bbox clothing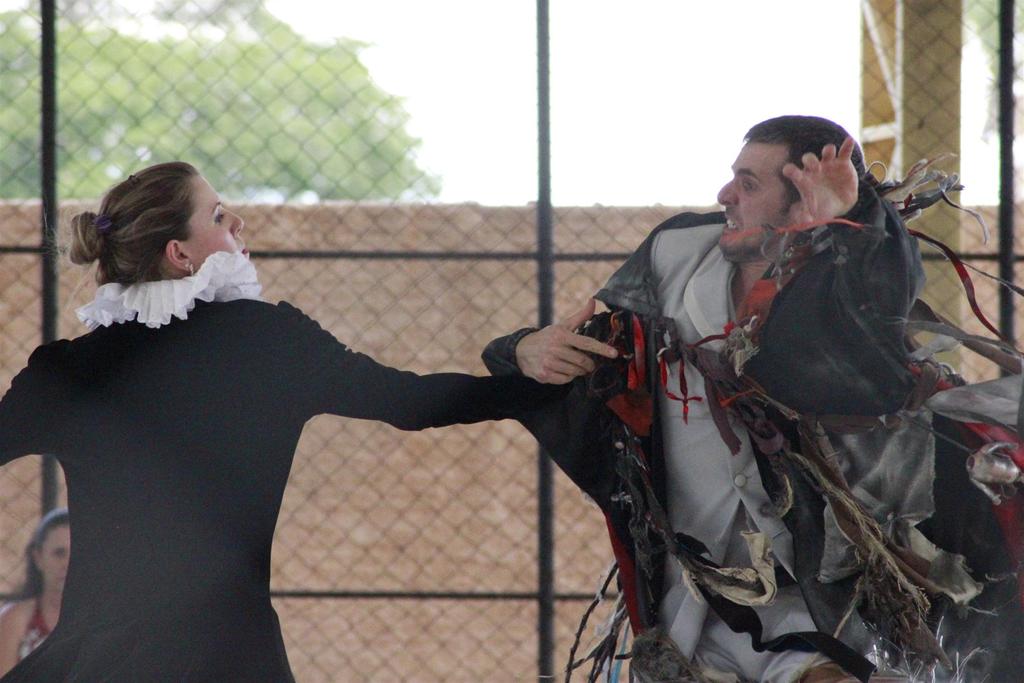
492, 154, 1023, 682
